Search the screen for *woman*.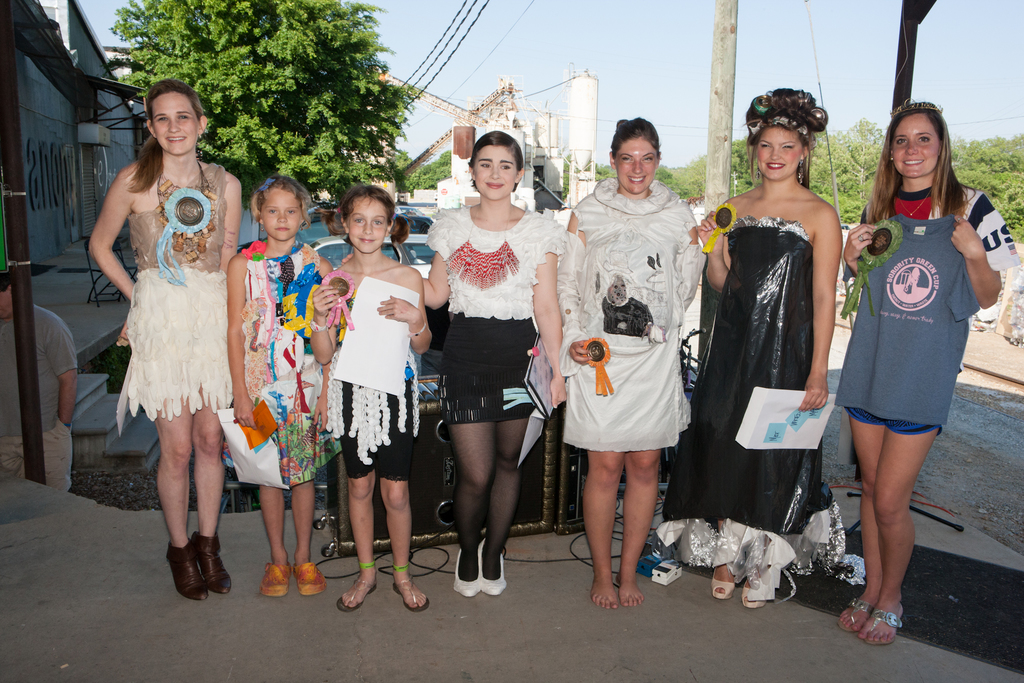
Found at detection(417, 156, 566, 603).
